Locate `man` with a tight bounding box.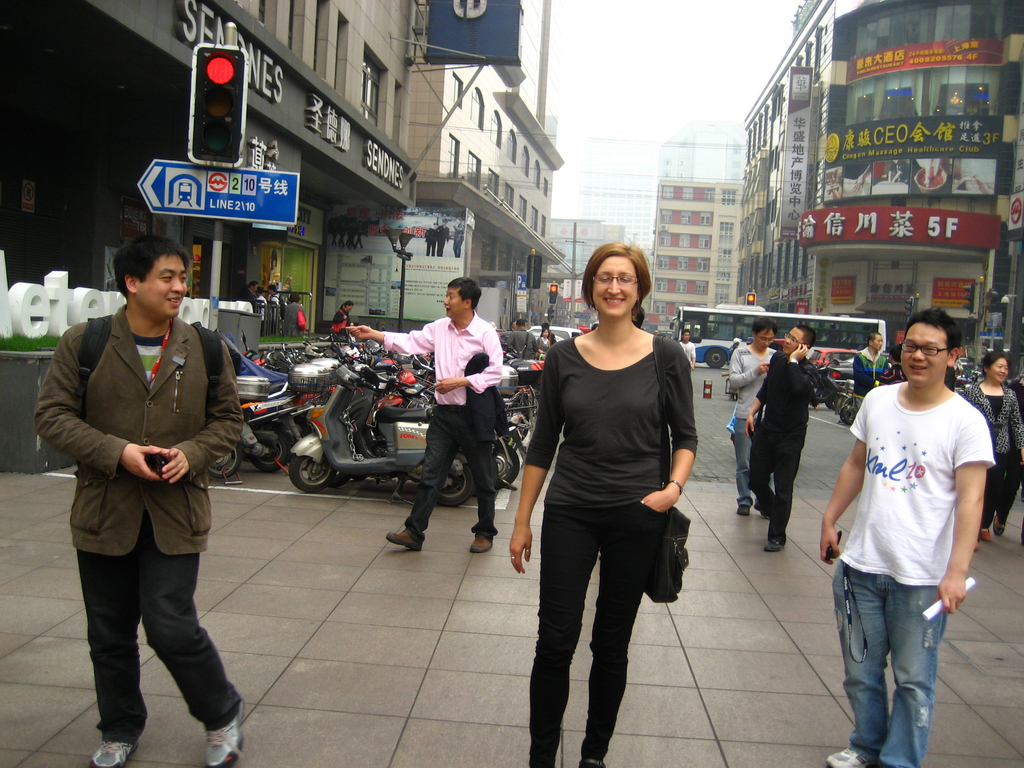
left=451, top=217, right=464, bottom=255.
